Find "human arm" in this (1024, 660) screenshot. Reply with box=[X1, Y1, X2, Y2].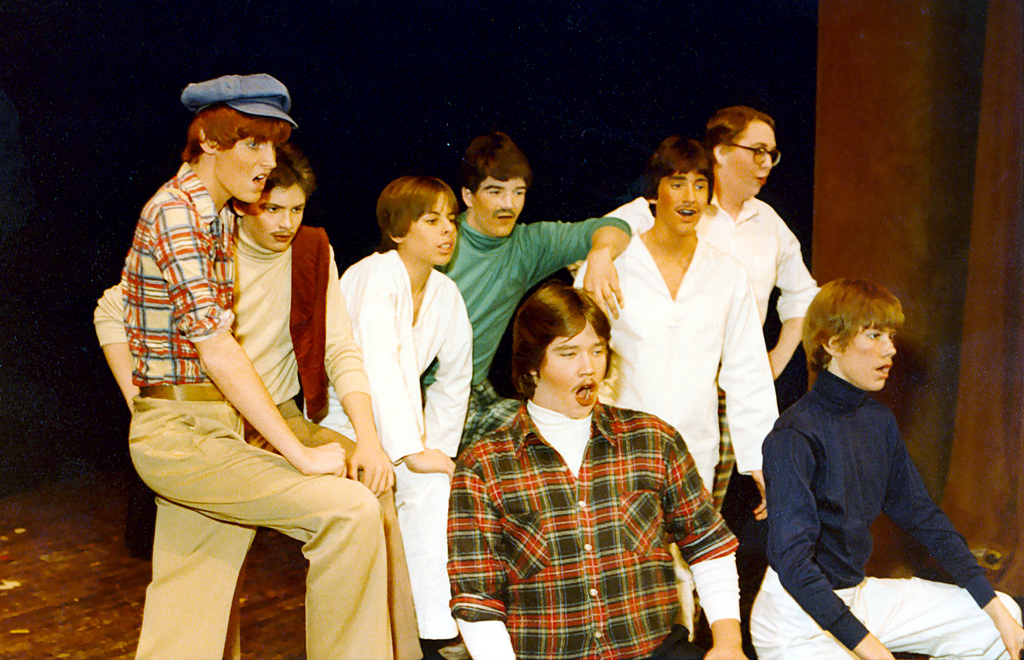
box=[508, 214, 627, 324].
